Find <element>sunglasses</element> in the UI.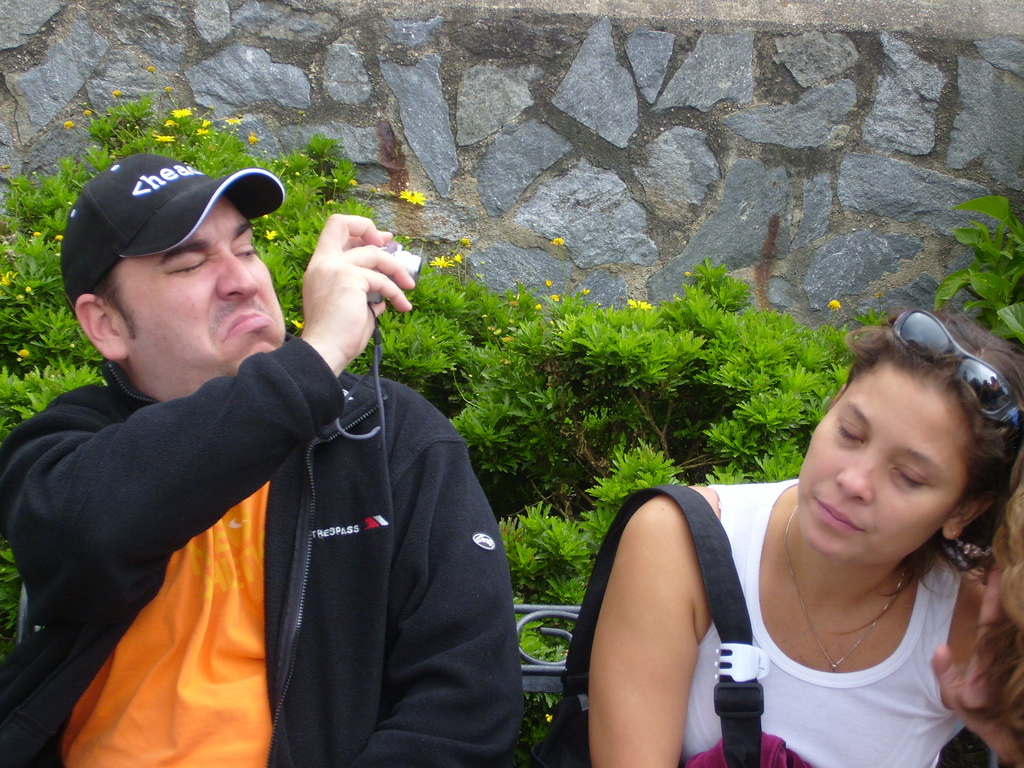
UI element at 897,309,1023,431.
